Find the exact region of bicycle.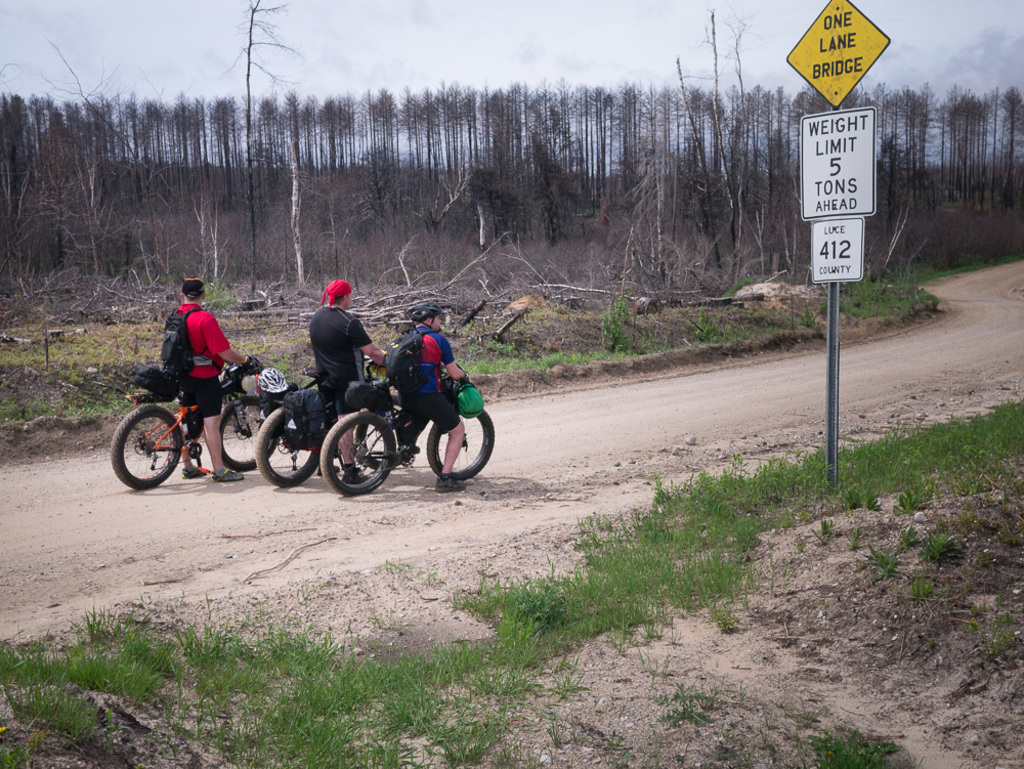
Exact region: 105/357/279/489.
